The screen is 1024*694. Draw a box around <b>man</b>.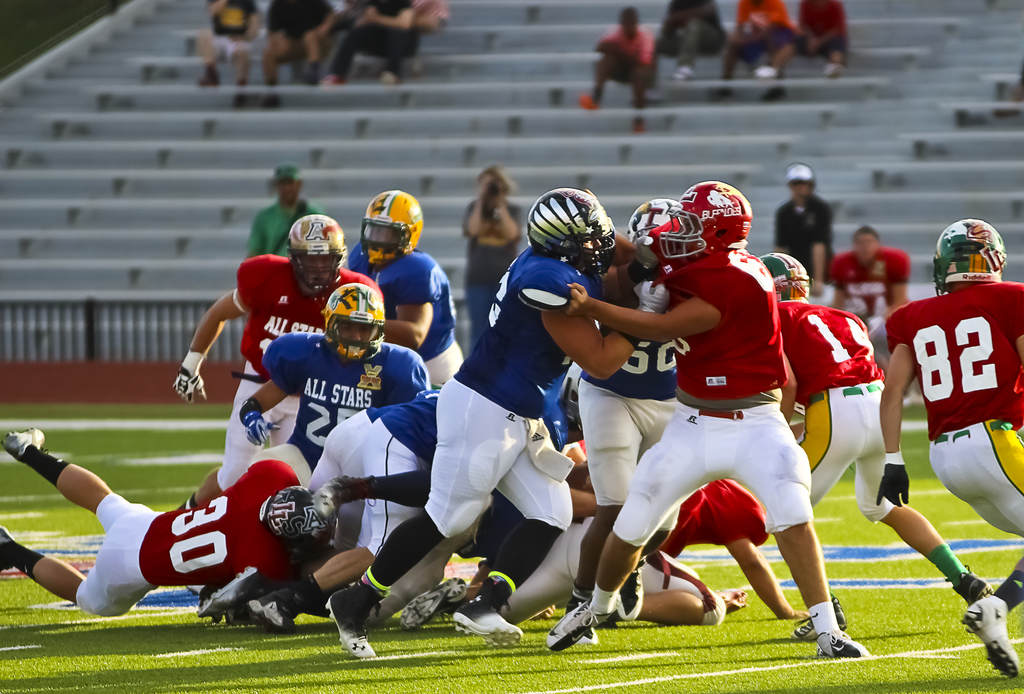
(left=197, top=0, right=260, bottom=106).
